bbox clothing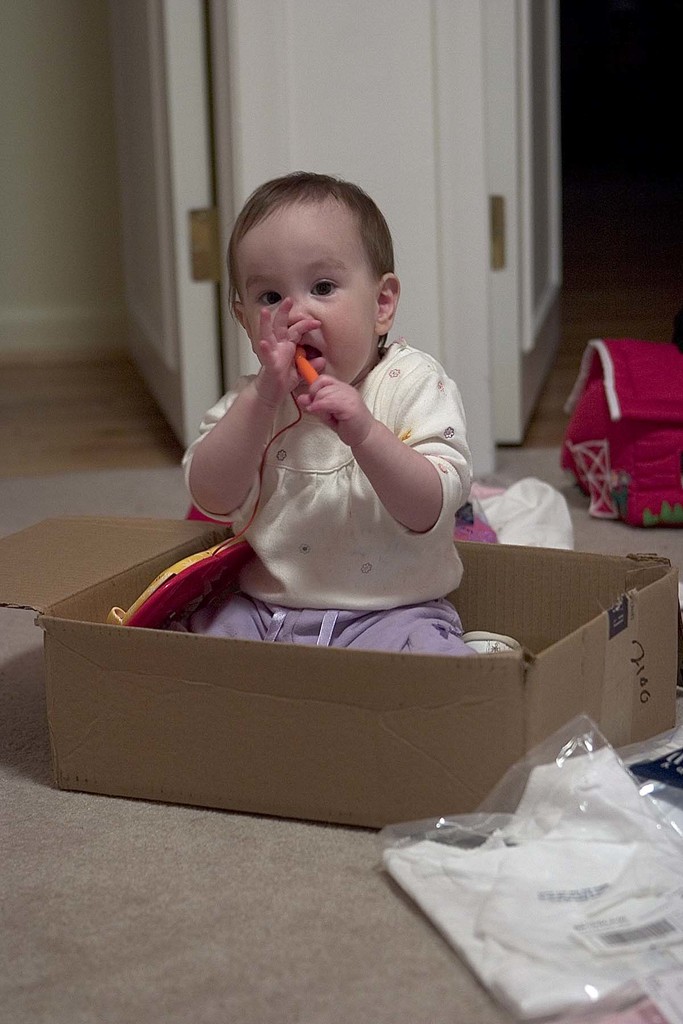
379/744/682/1023
